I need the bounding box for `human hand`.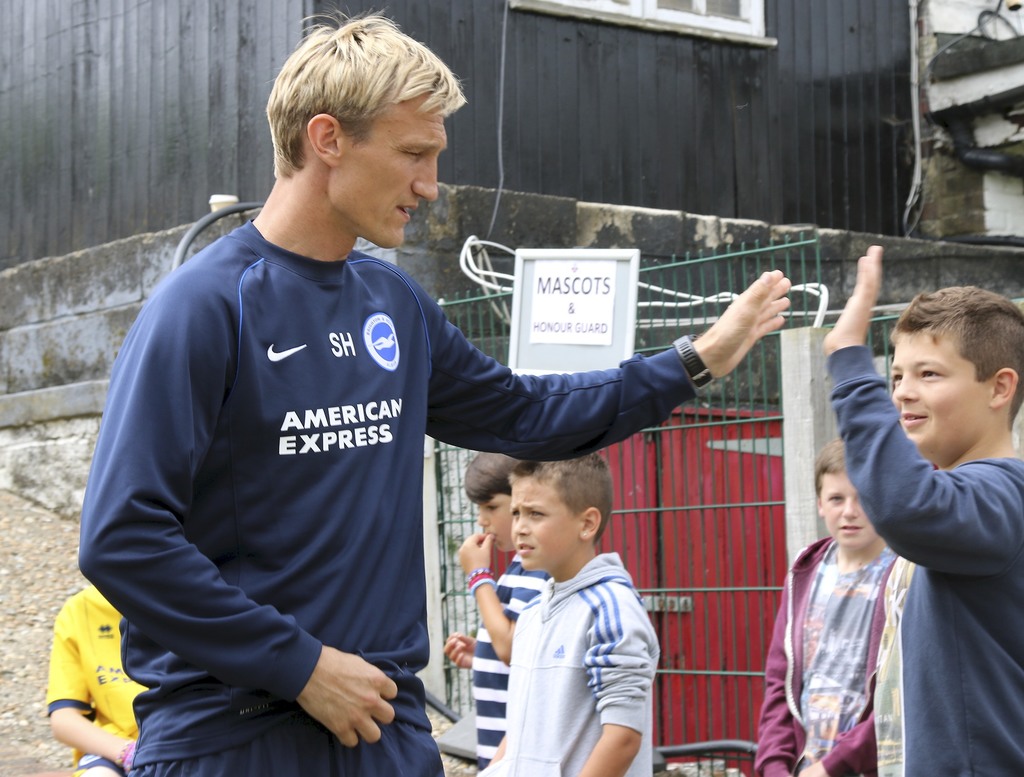
Here it is: <bbox>454, 533, 495, 577</bbox>.
